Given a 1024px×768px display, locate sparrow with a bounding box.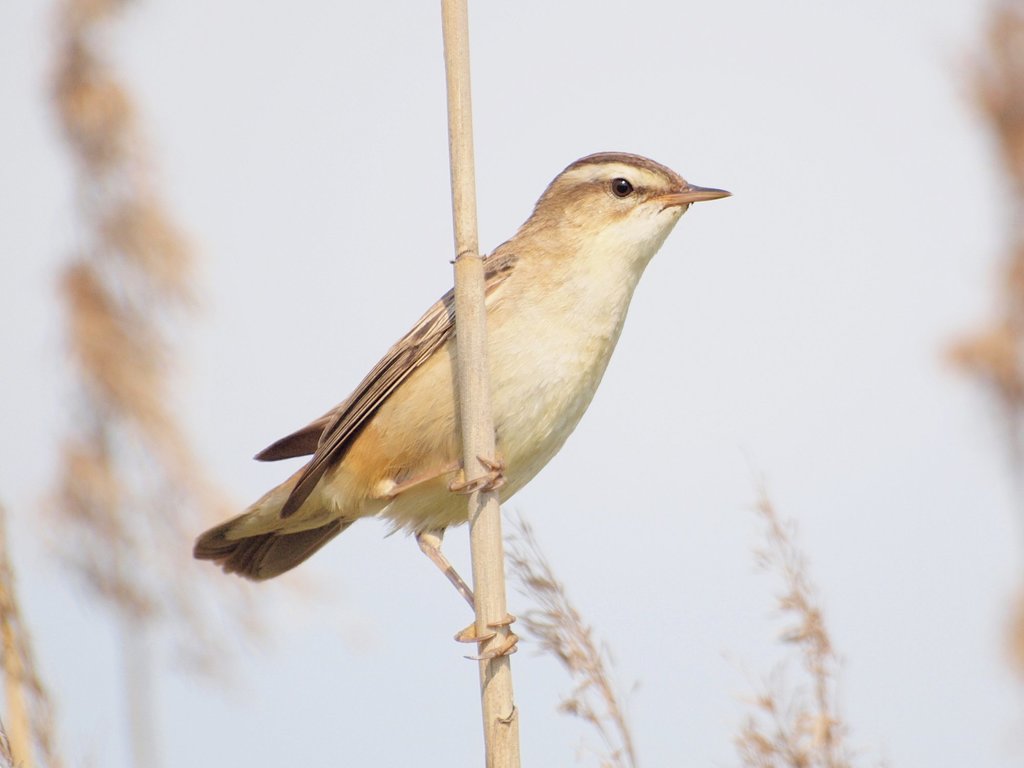
Located: 197:143:729:662.
